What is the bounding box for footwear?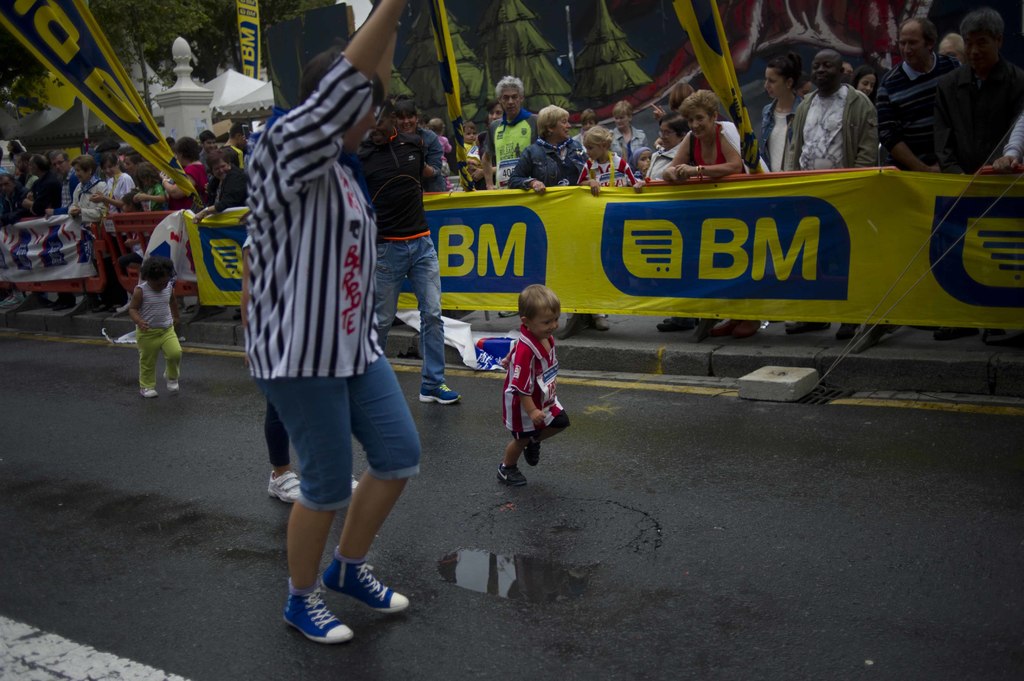
pyautogui.locateOnScreen(851, 324, 897, 346).
